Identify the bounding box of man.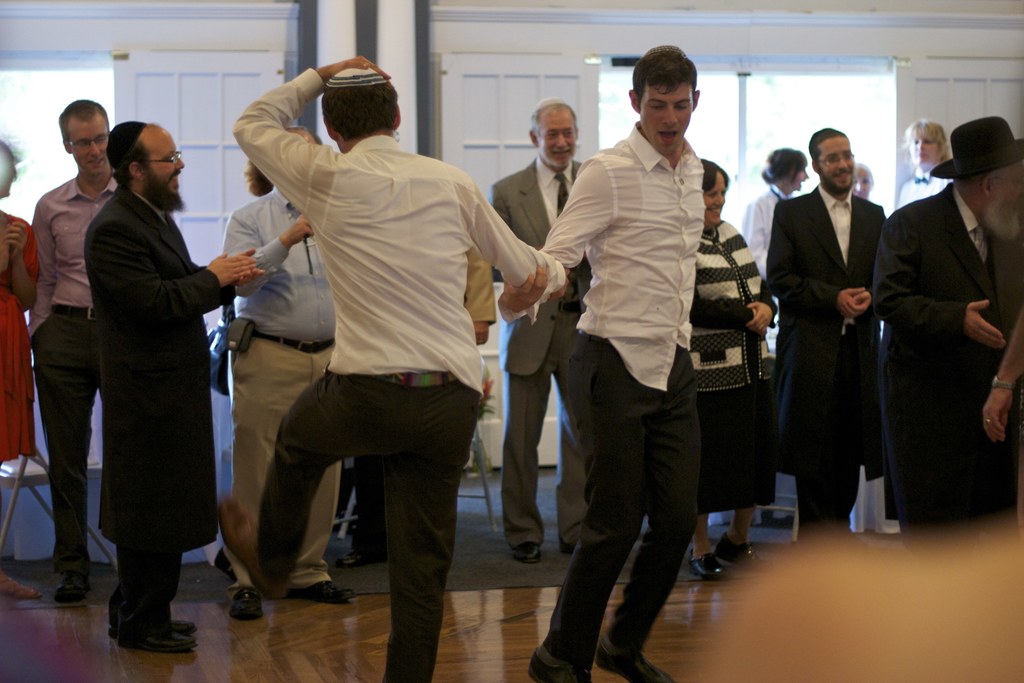
x1=84 y1=121 x2=265 y2=654.
